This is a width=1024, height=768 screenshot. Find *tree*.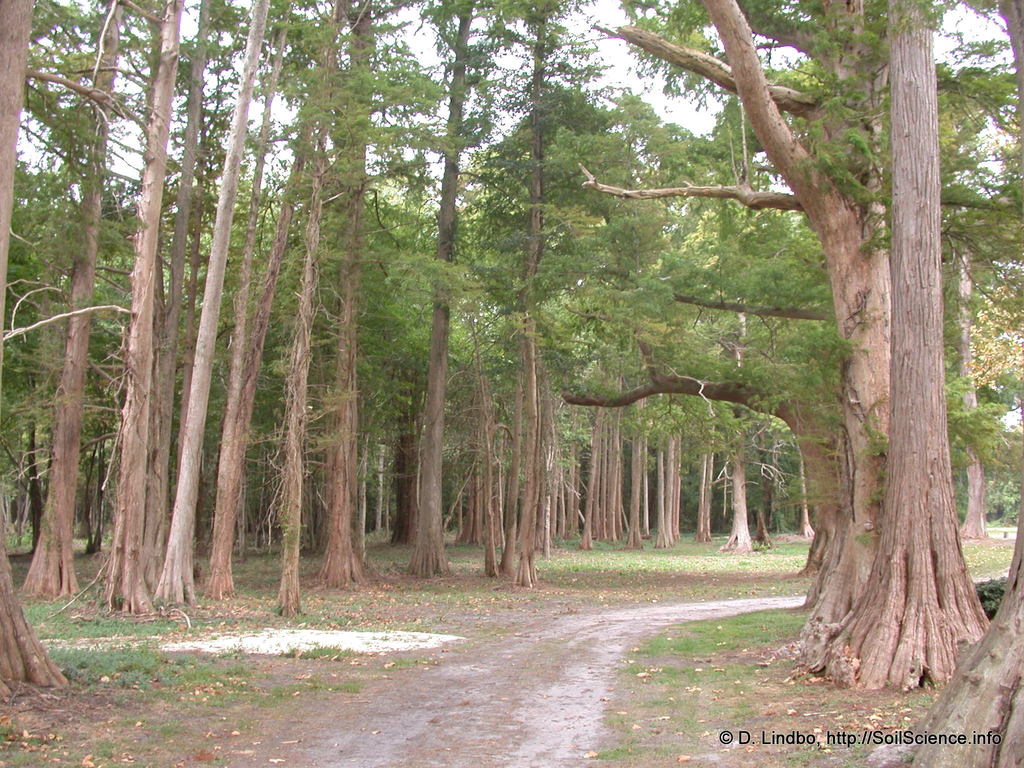
Bounding box: 401,0,497,581.
